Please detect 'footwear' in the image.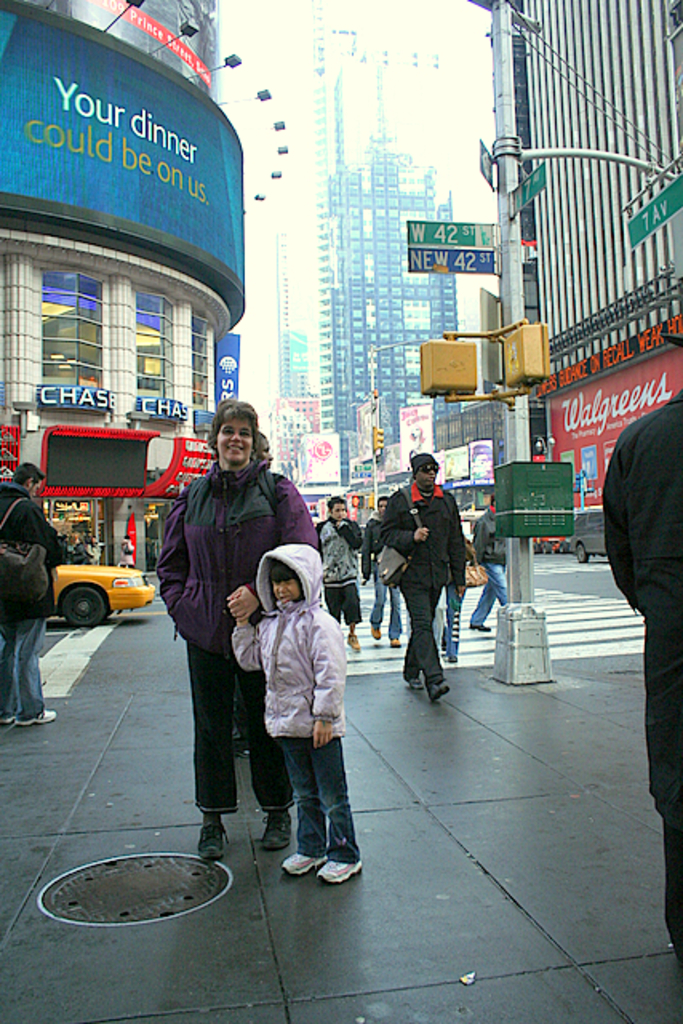
<region>280, 843, 328, 875</region>.
